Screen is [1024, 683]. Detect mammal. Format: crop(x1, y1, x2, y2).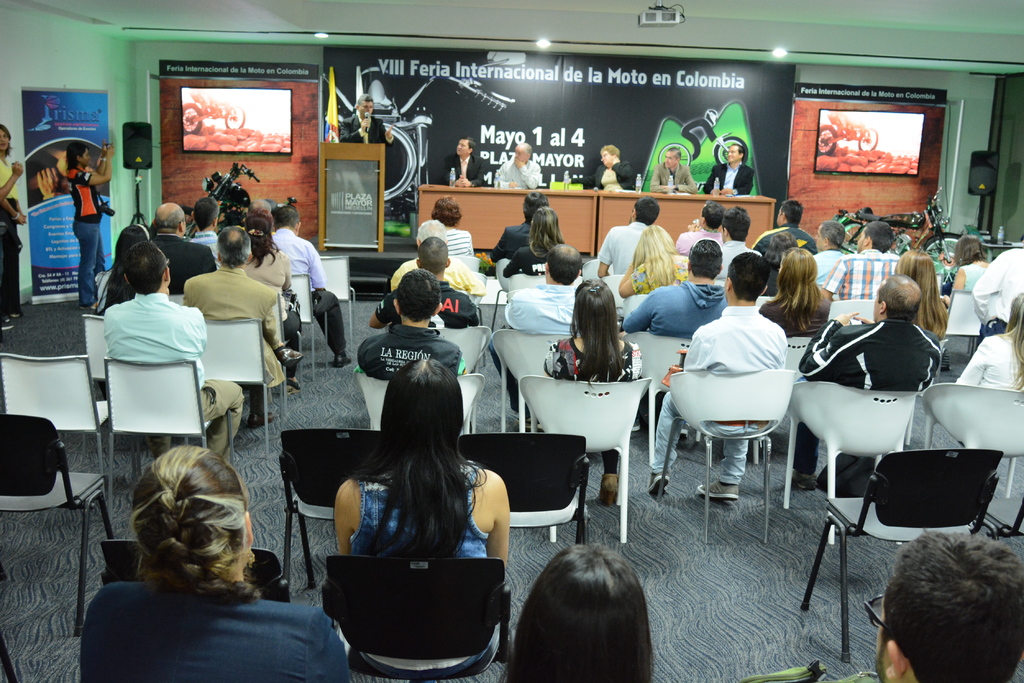
crop(501, 206, 564, 277).
